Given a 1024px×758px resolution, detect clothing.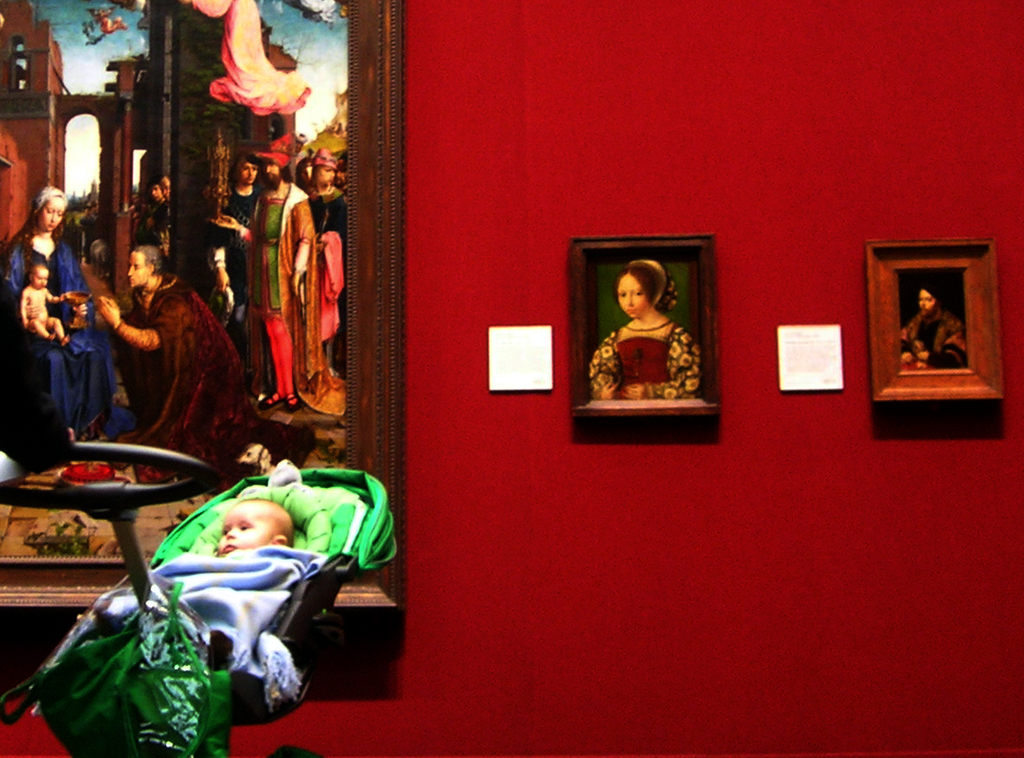
(225, 186, 259, 320).
